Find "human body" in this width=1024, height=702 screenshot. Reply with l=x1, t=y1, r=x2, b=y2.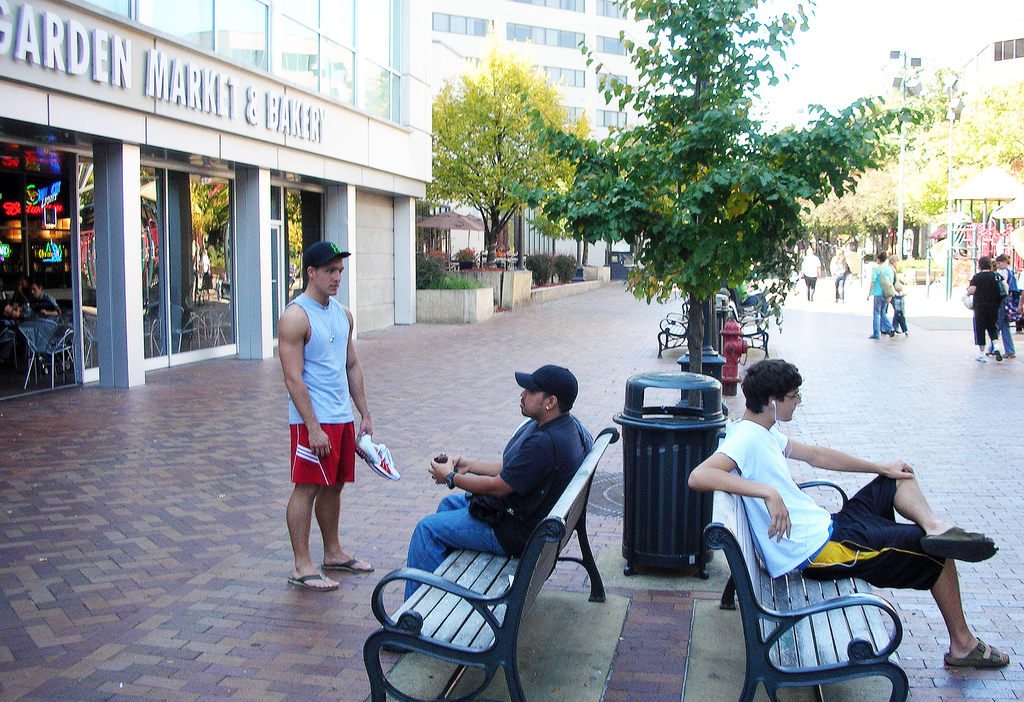
l=830, t=261, r=852, b=303.
